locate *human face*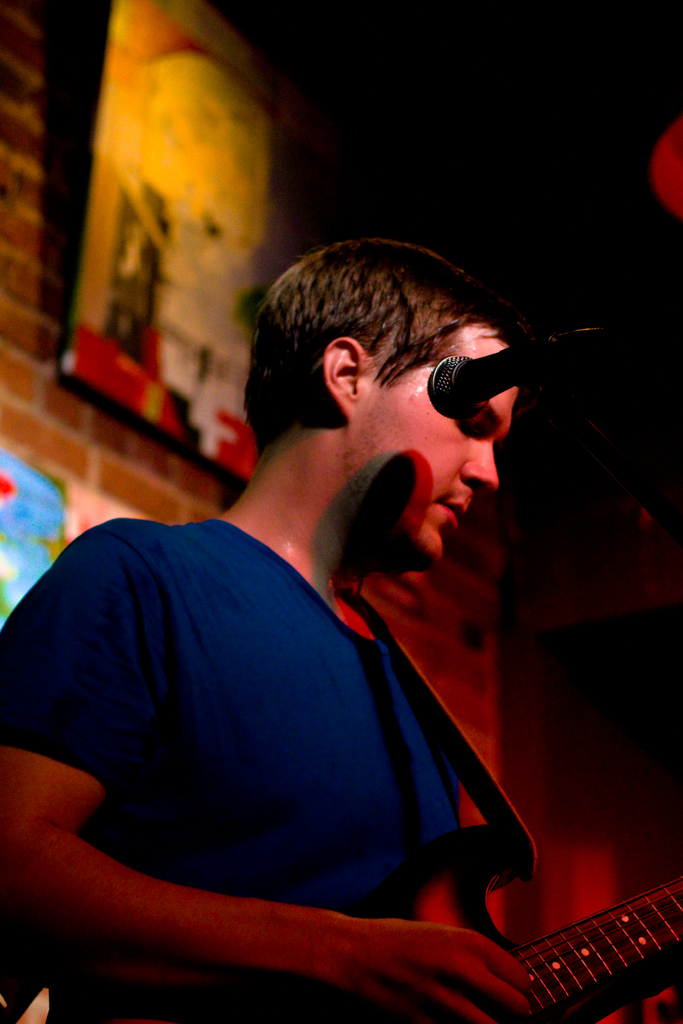
352:326:519:570
